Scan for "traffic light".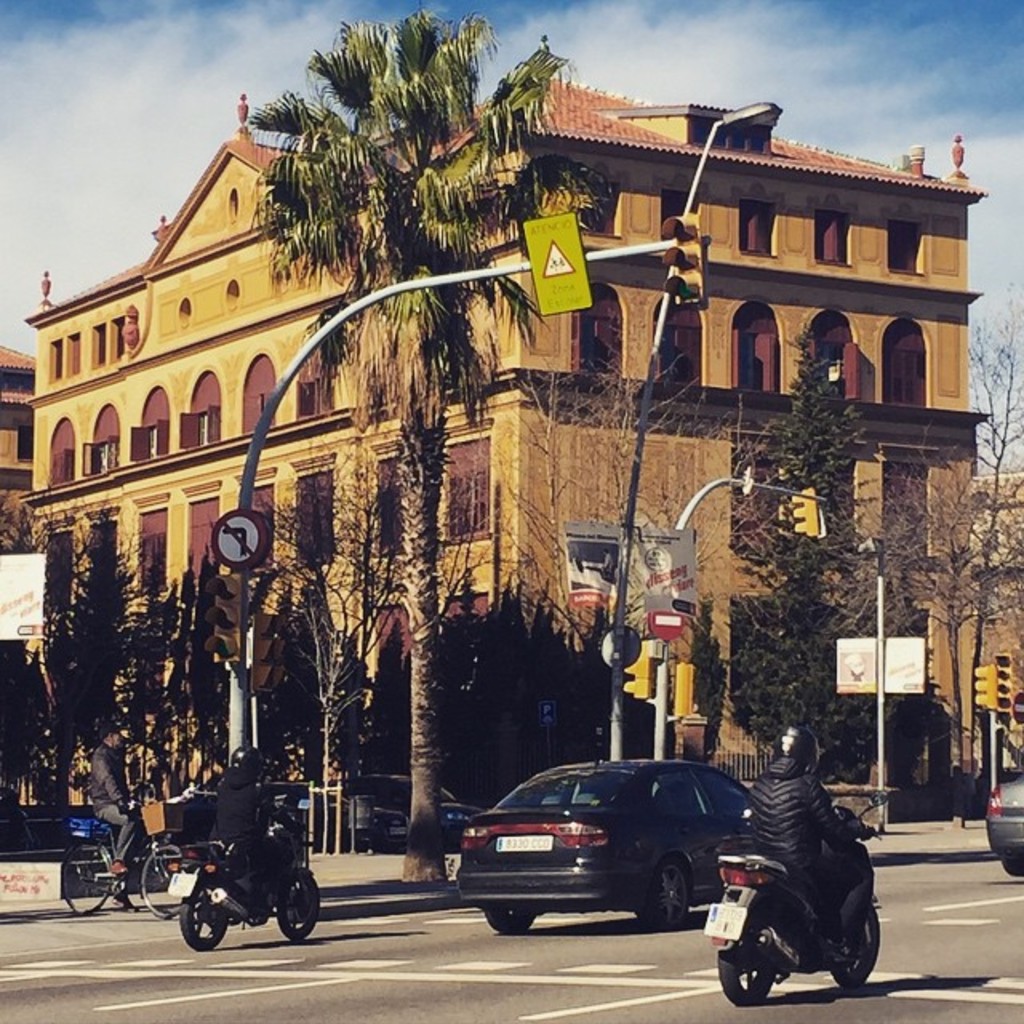
Scan result: bbox=(624, 642, 653, 706).
